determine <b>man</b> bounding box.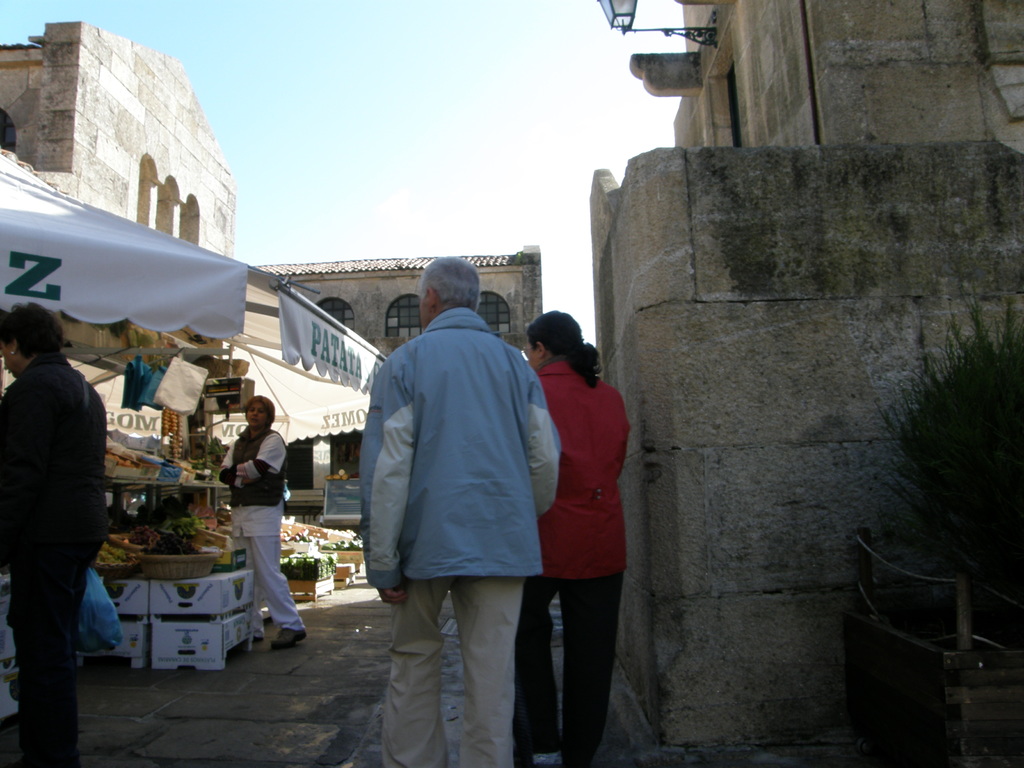
Determined: bbox(359, 242, 560, 756).
